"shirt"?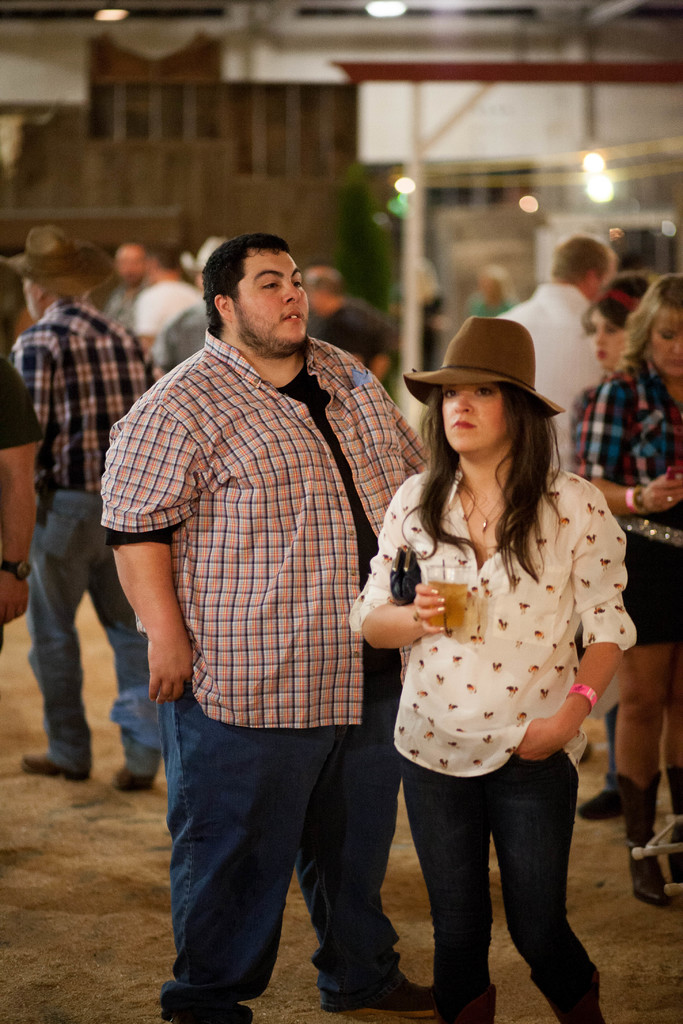
(x1=100, y1=330, x2=434, y2=732)
